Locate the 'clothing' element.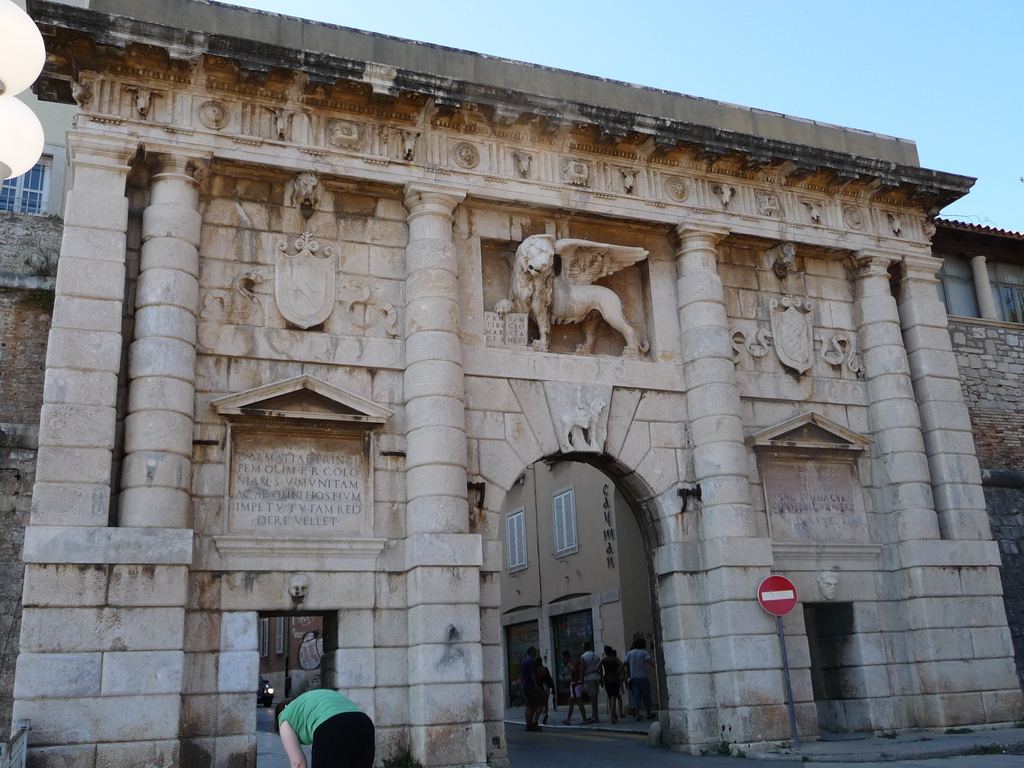
Element bbox: BBox(540, 664, 555, 706).
